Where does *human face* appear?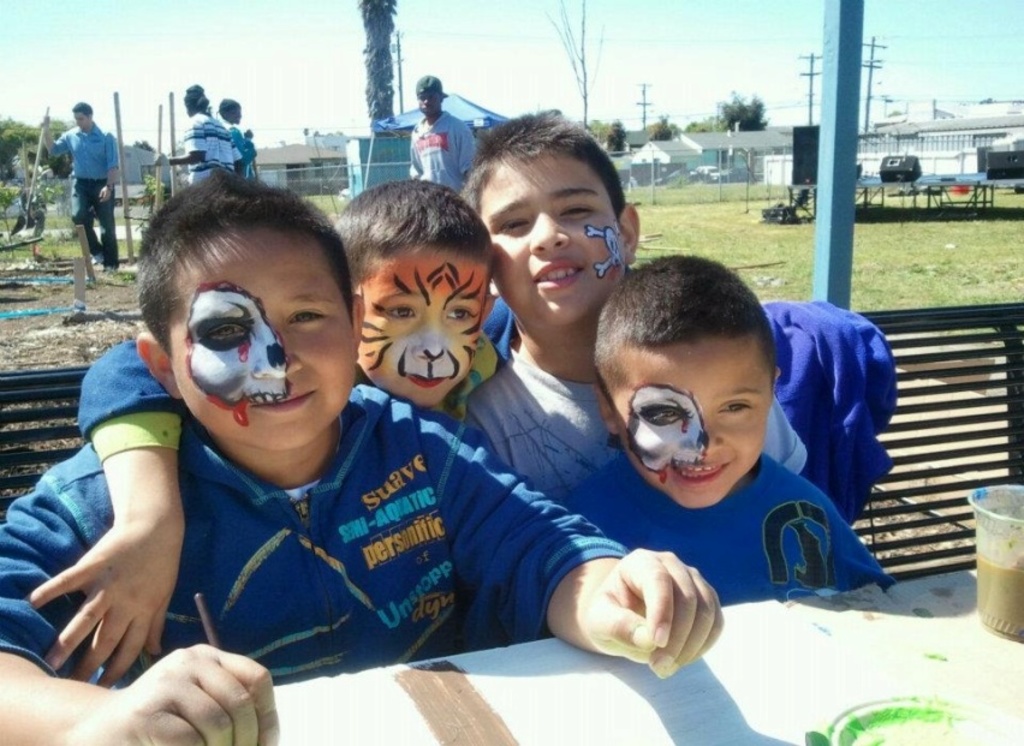
Appears at (173,232,355,447).
